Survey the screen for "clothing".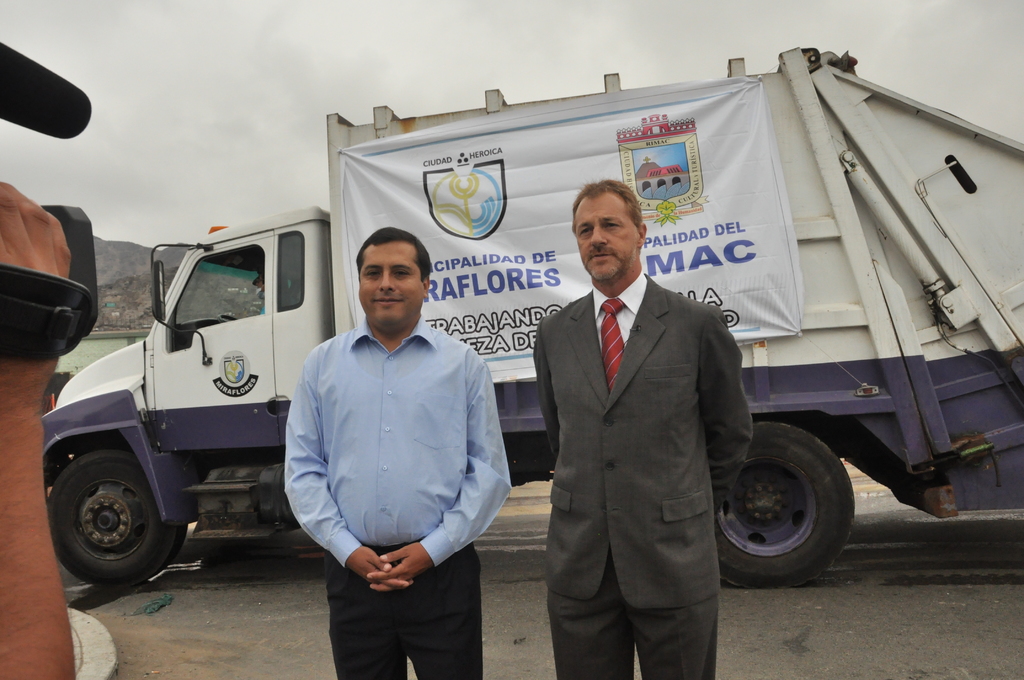
Survey found: bbox=[536, 211, 772, 669].
